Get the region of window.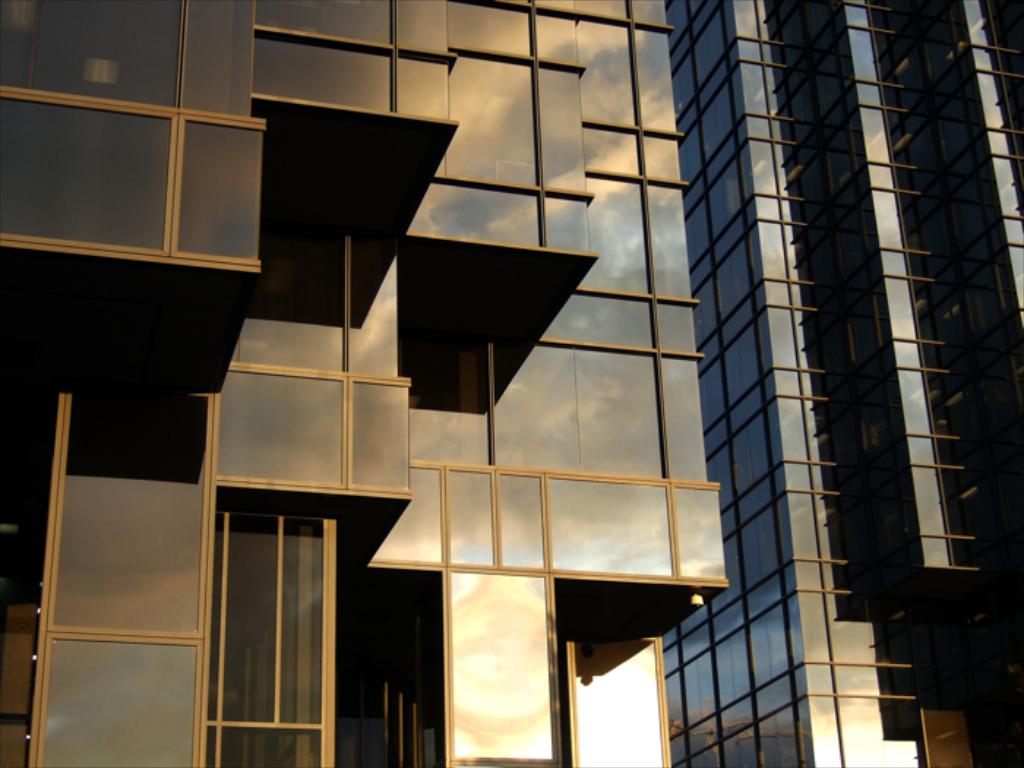
box(0, 1, 260, 118).
